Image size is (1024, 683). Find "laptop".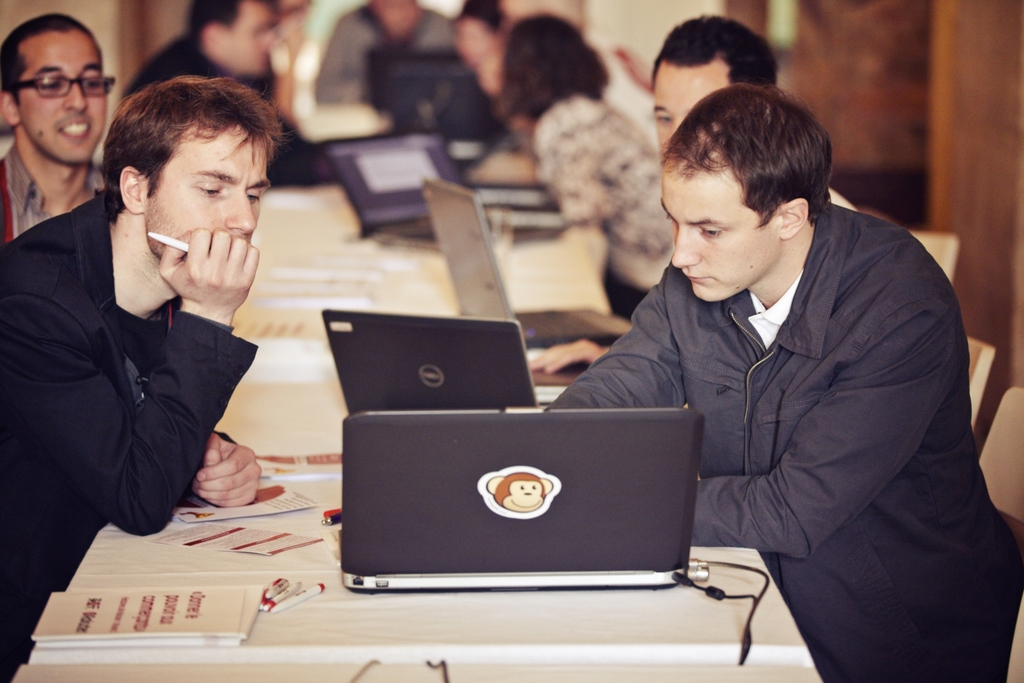
[319, 131, 566, 250].
